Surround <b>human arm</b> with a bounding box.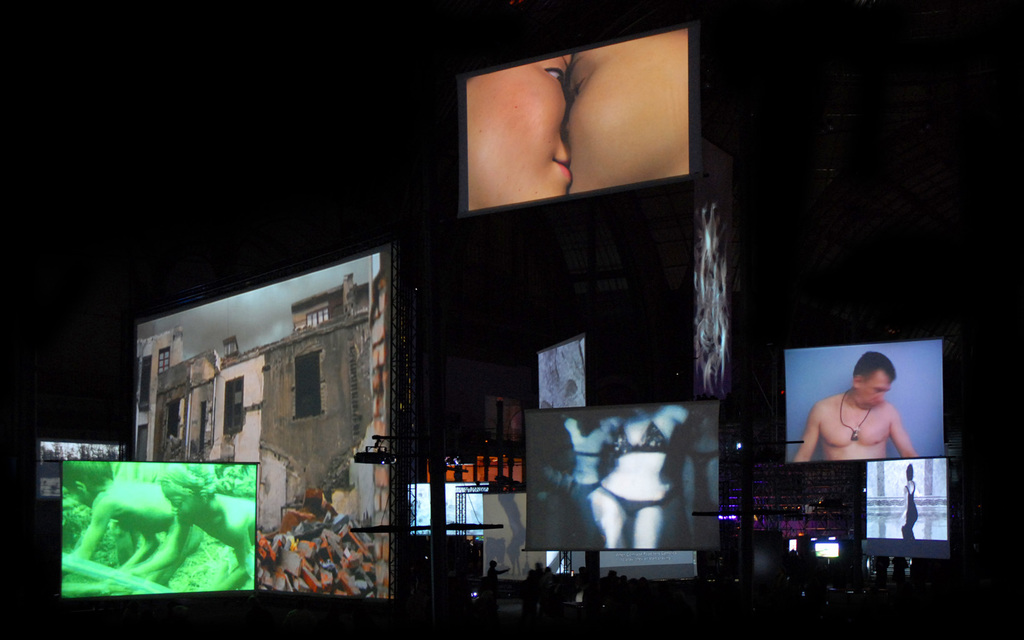
box=[793, 407, 820, 466].
